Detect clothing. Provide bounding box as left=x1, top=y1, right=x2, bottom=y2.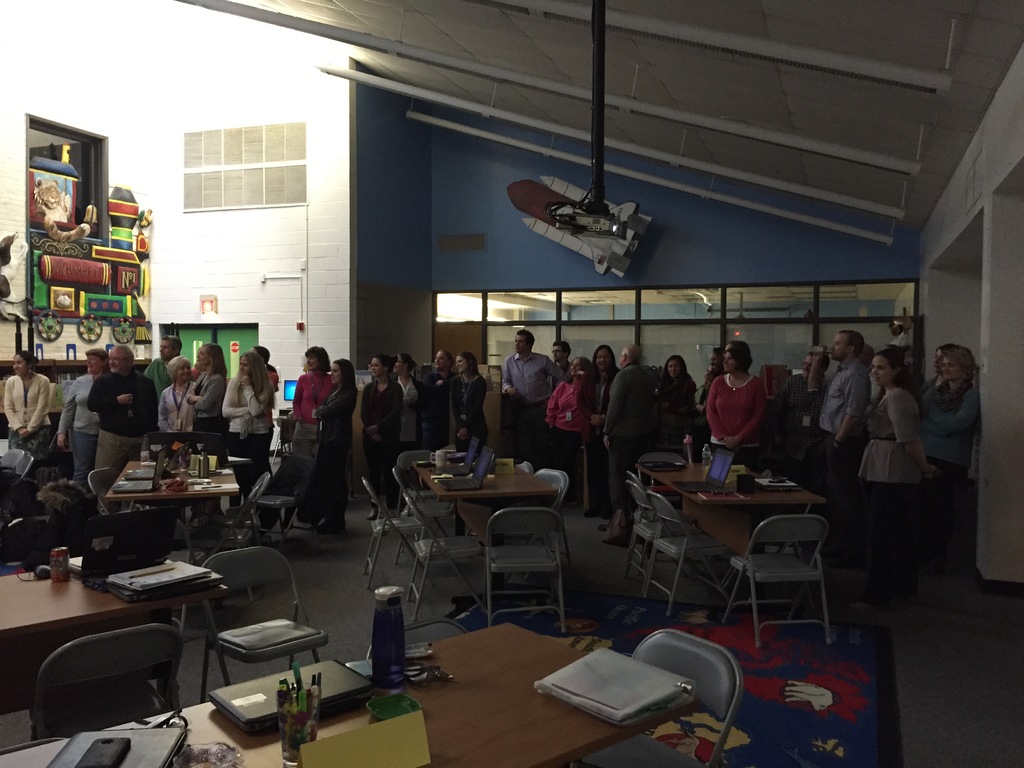
left=813, top=358, right=894, bottom=473.
